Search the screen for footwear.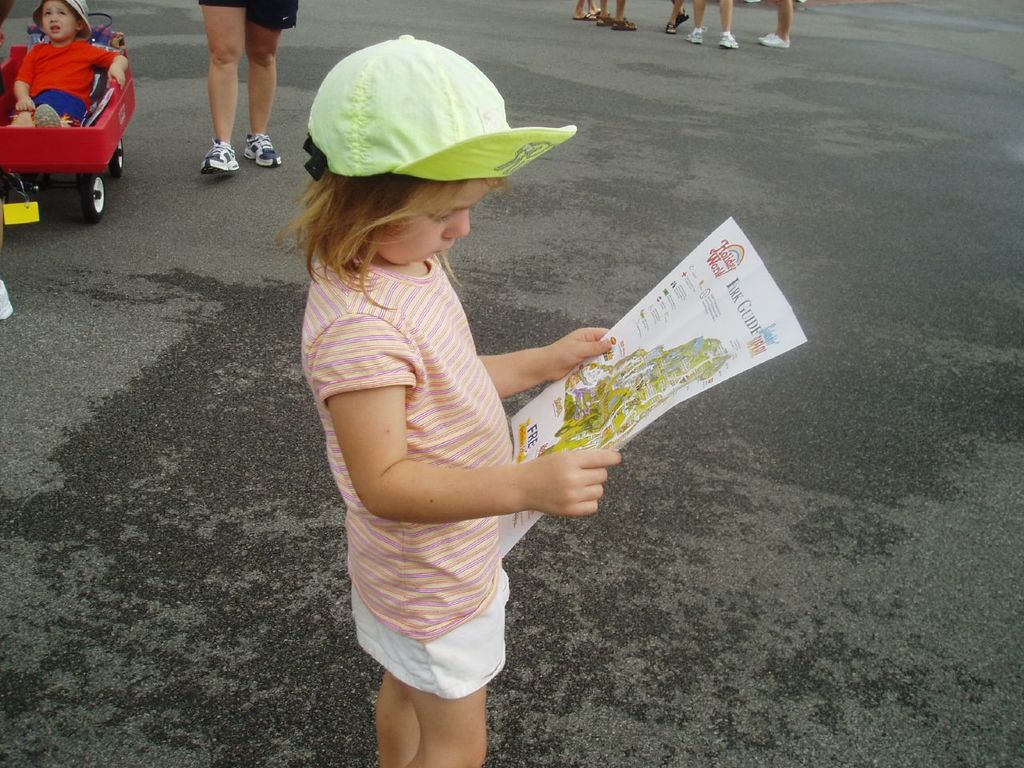
Found at Rect(688, 27, 706, 45).
